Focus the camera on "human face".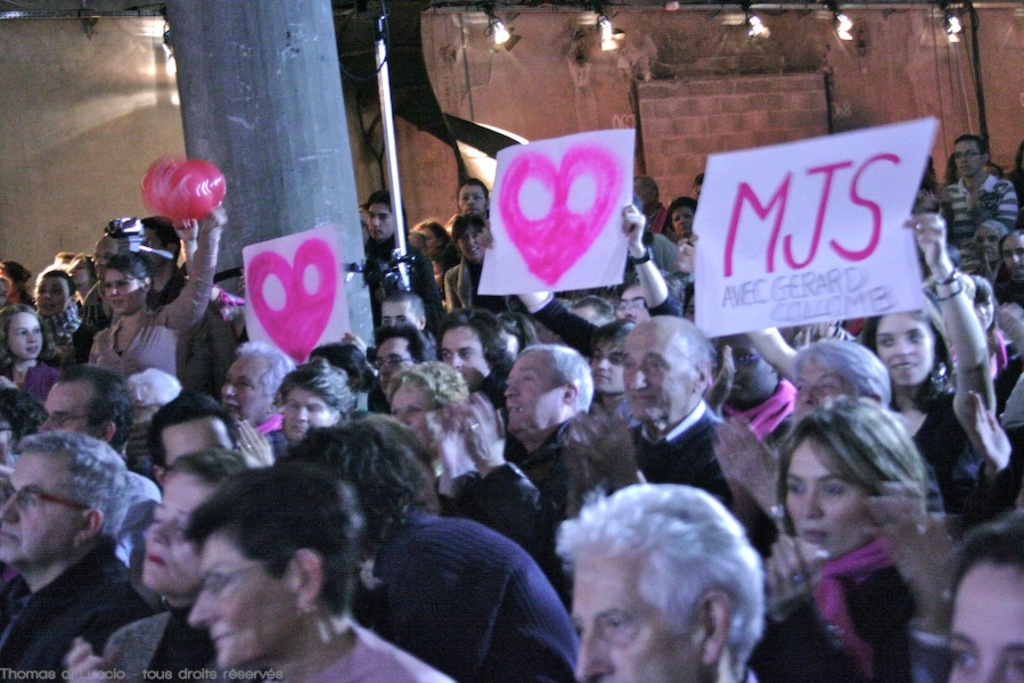
Focus region: select_region(576, 540, 703, 682).
